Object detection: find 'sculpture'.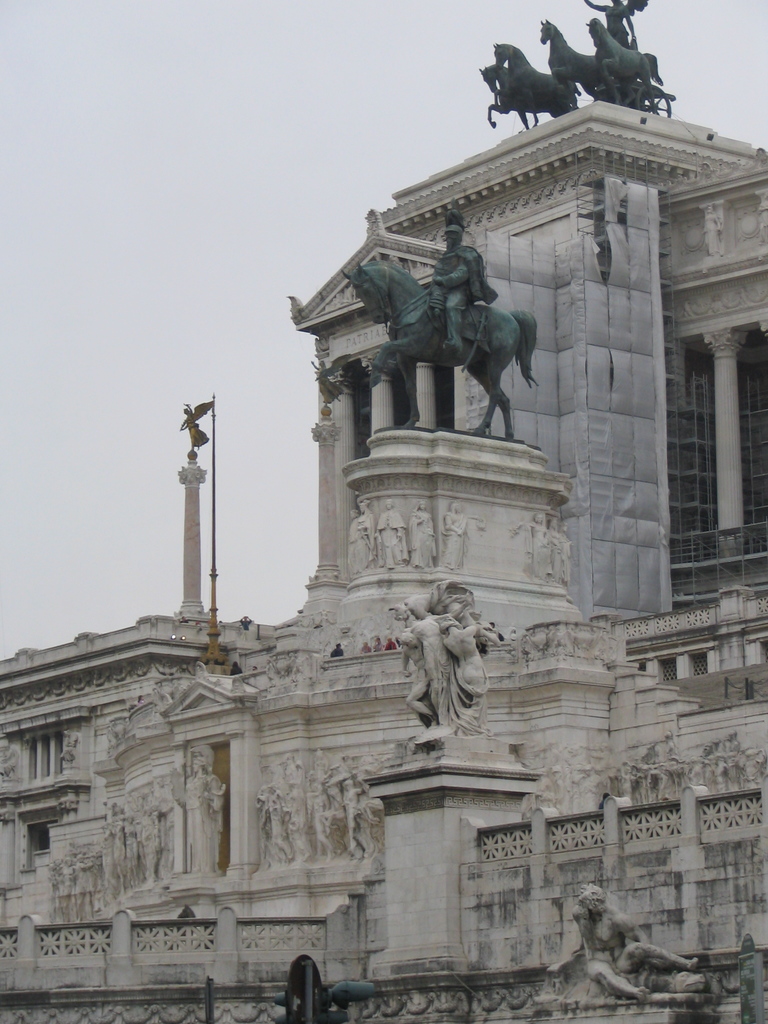
BBox(440, 496, 485, 564).
